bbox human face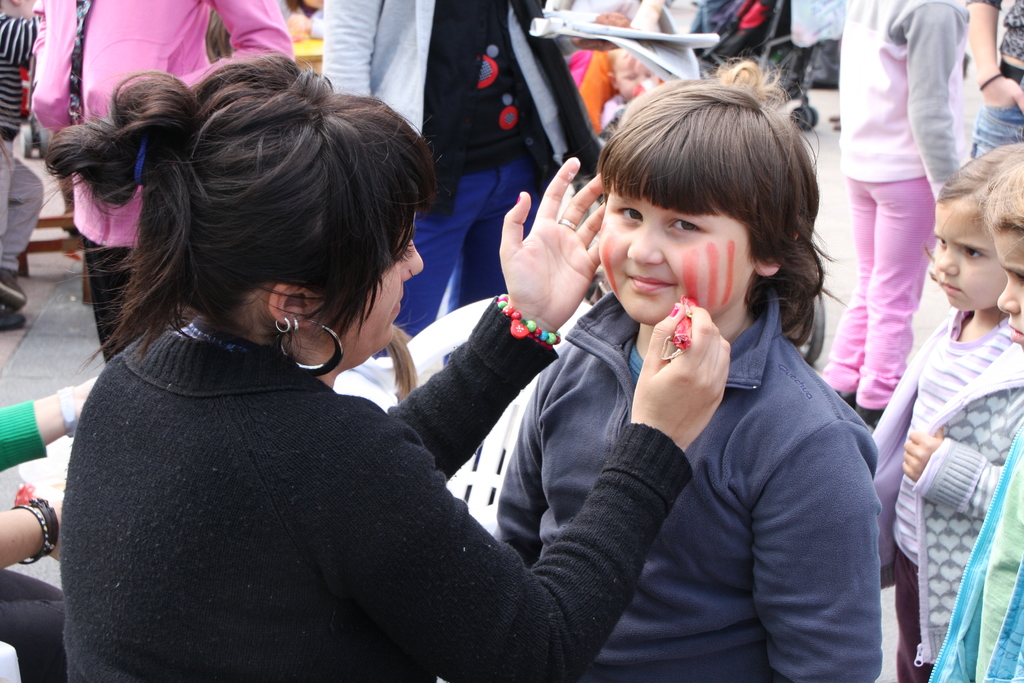
bbox(620, 63, 653, 105)
